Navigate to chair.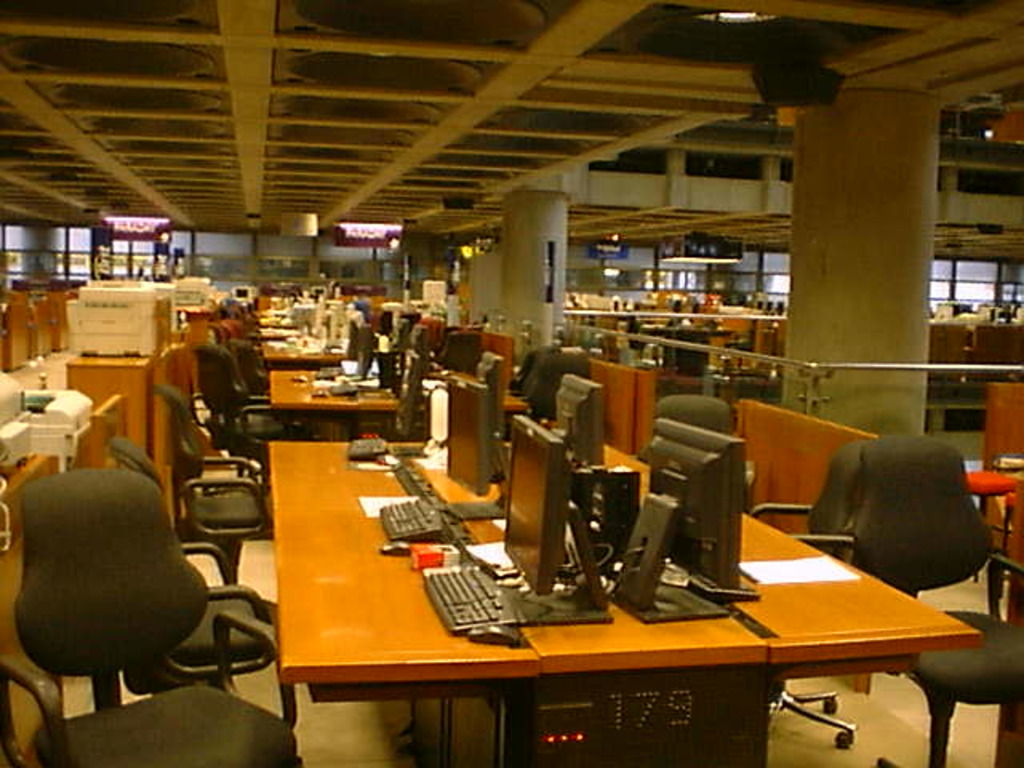
Navigation target: [x1=525, y1=352, x2=597, y2=424].
